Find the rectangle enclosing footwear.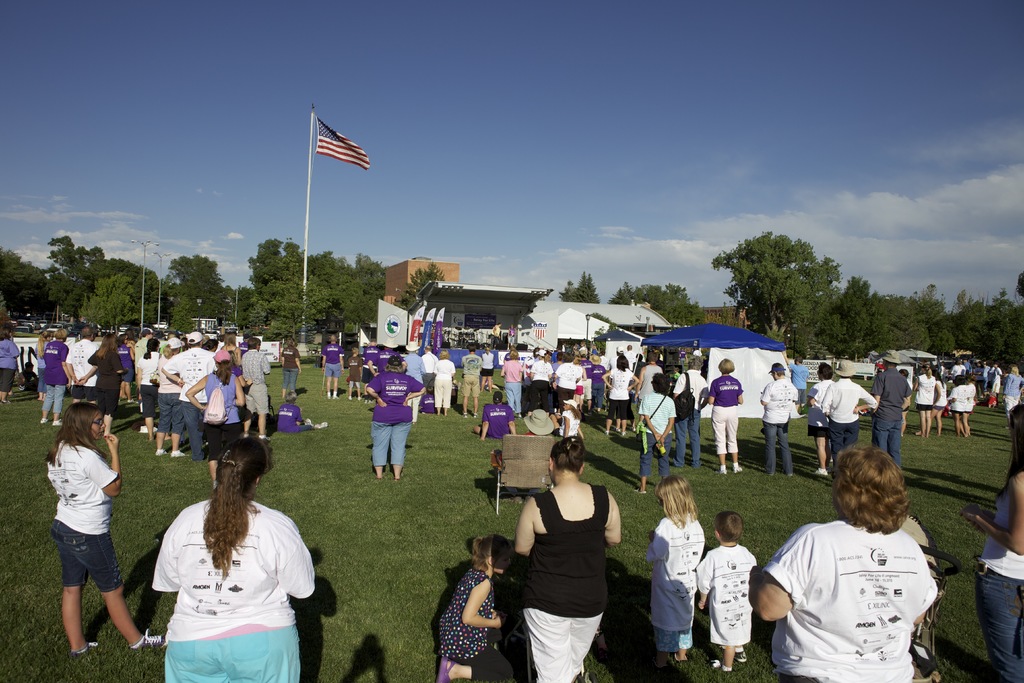
[left=73, top=642, right=99, bottom=654].
